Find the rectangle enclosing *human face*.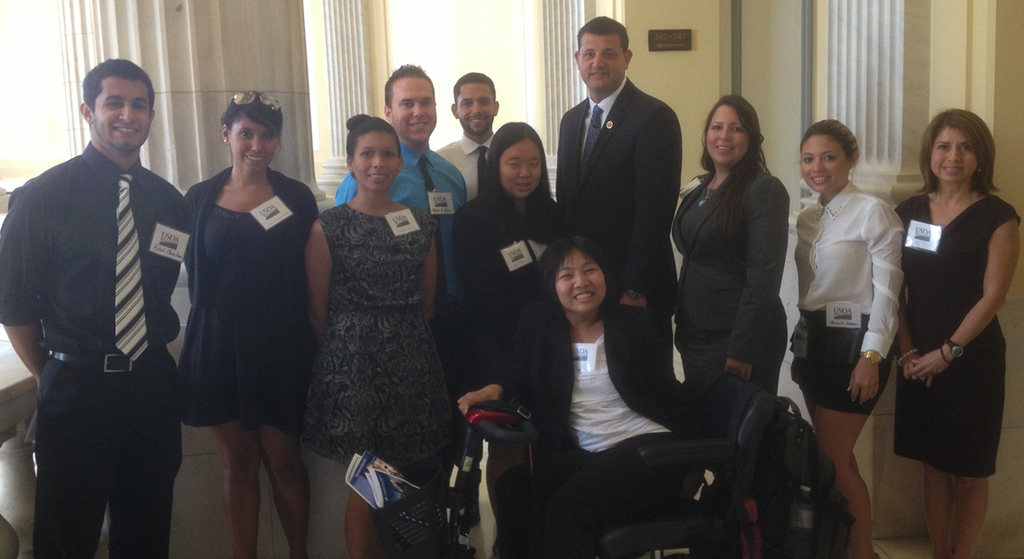
[x1=455, y1=83, x2=496, y2=136].
